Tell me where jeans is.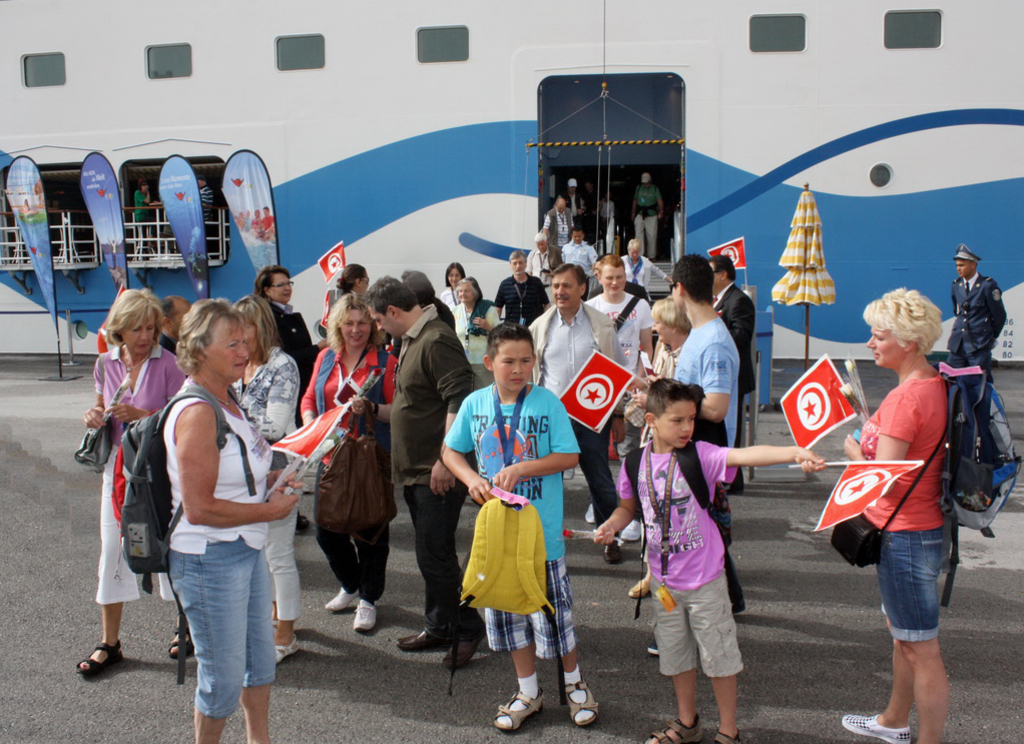
jeans is at crop(874, 512, 952, 661).
